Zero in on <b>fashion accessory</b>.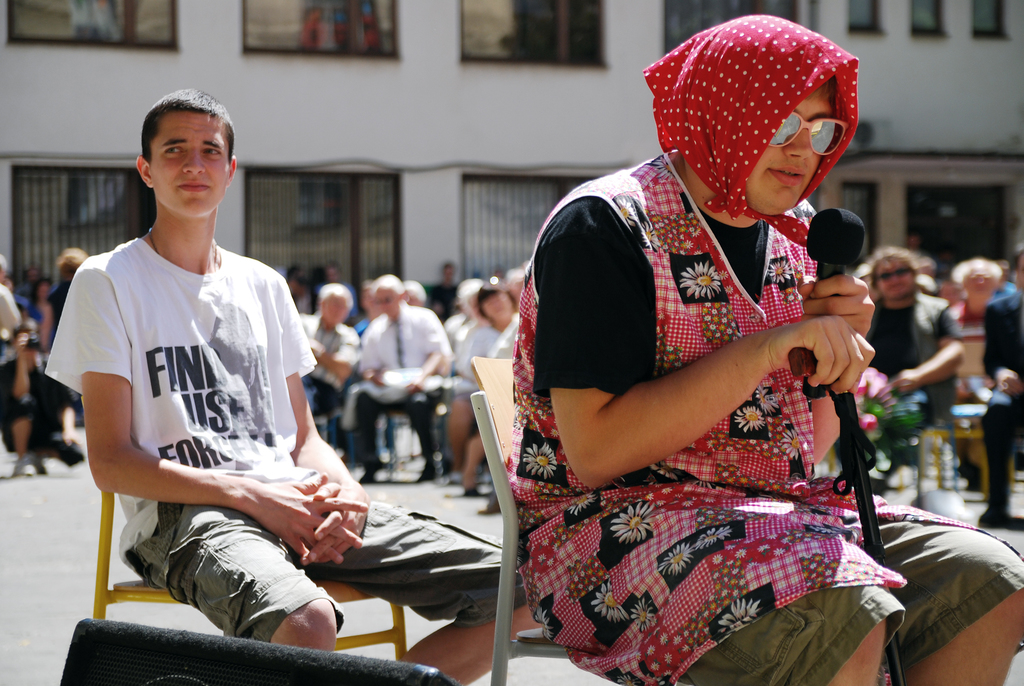
Zeroed in: BBox(768, 112, 852, 158).
